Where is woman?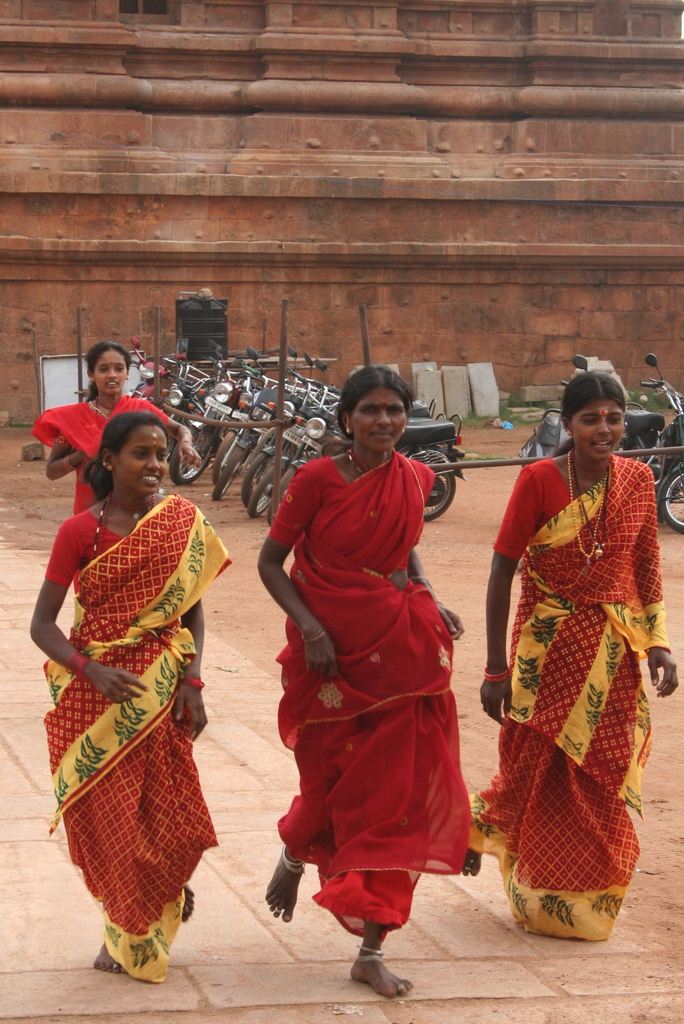
rect(27, 403, 199, 990).
